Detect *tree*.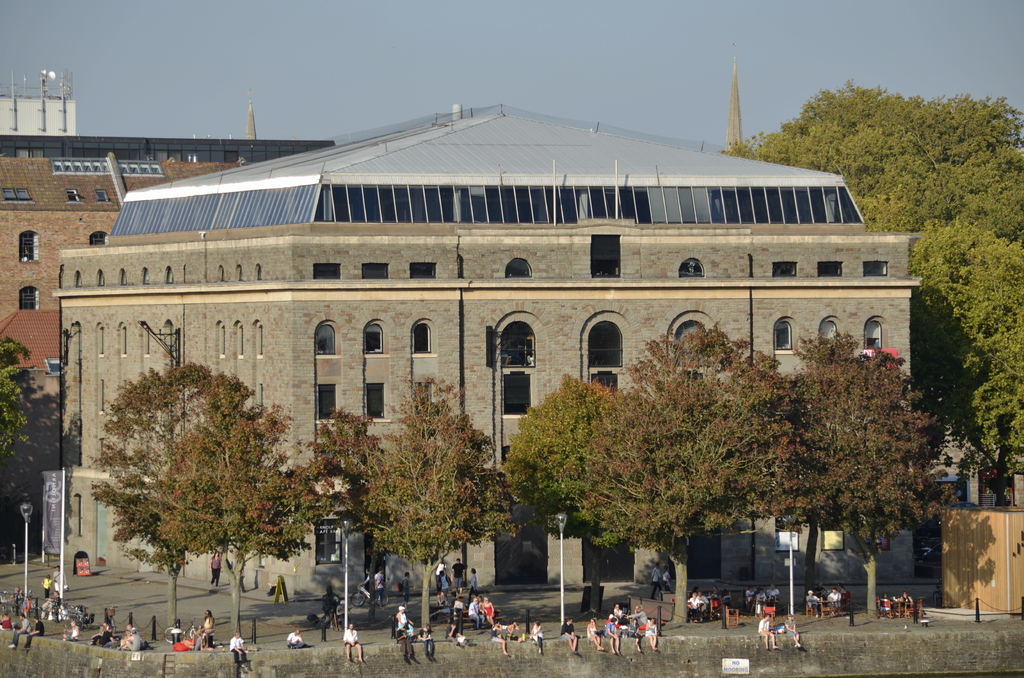
Detected at {"x1": 719, "y1": 81, "x2": 1023, "y2": 504}.
